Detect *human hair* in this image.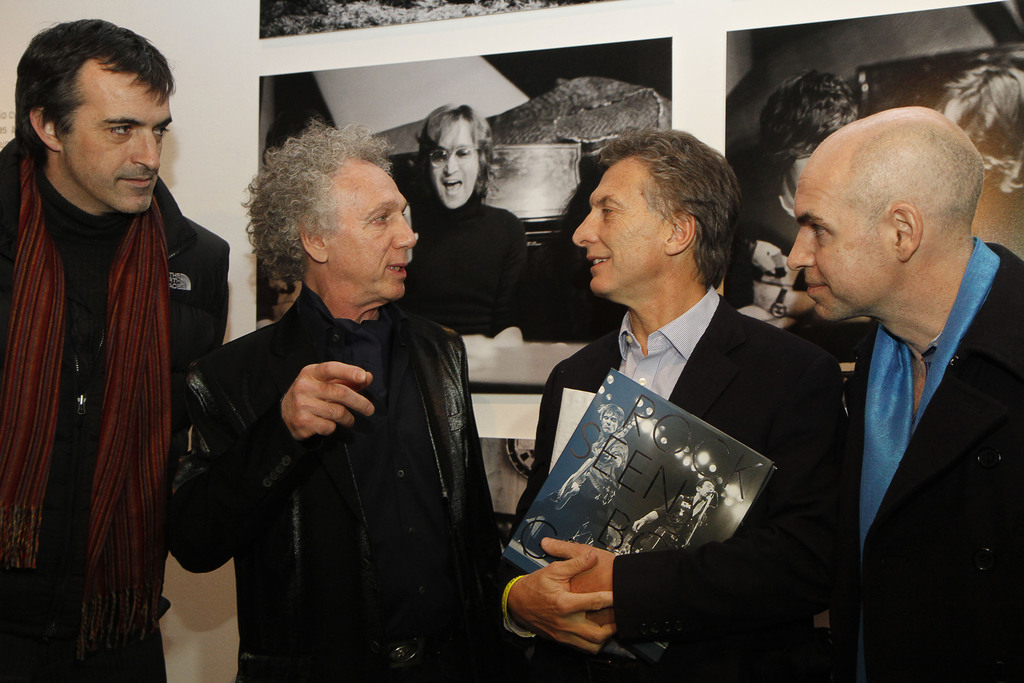
Detection: x1=761, y1=65, x2=860, y2=179.
